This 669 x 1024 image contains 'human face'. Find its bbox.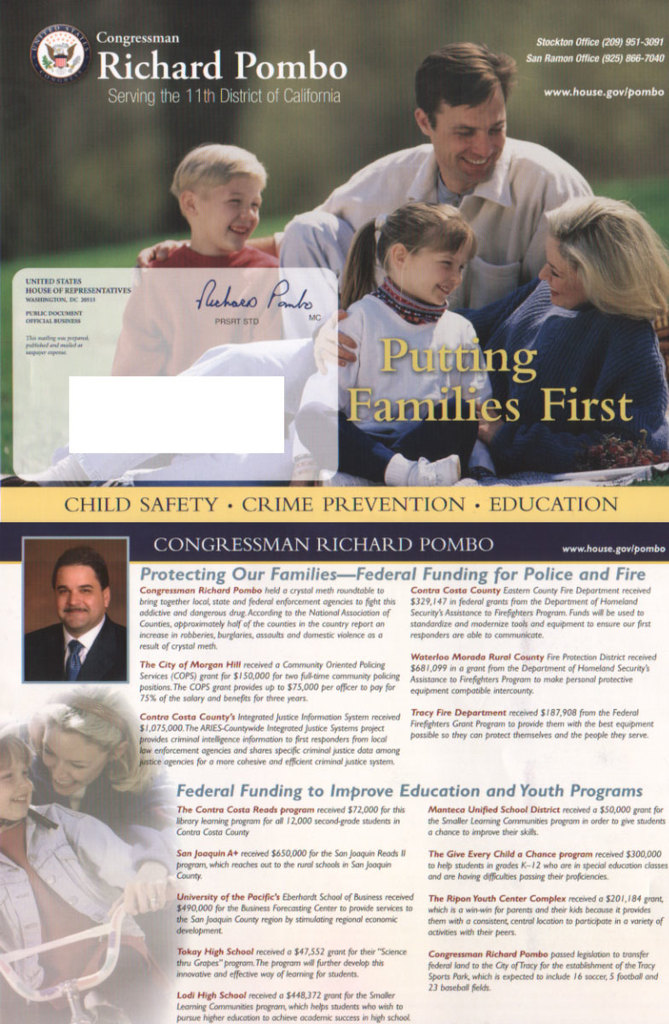
(x1=29, y1=727, x2=105, y2=790).
